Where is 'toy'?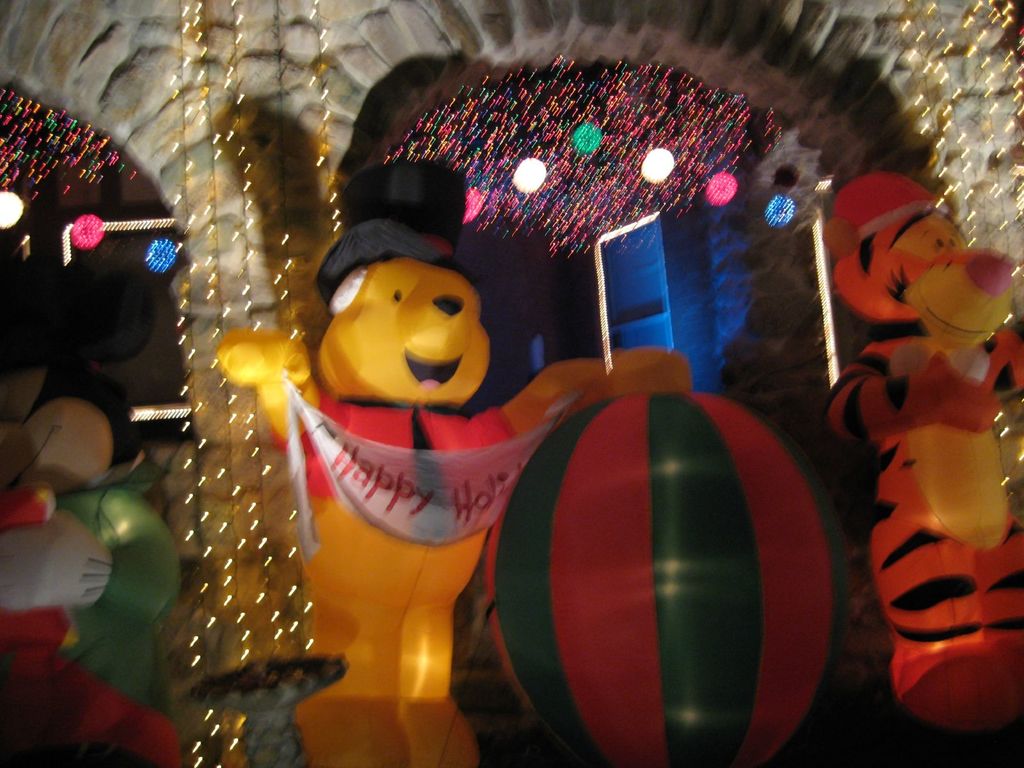
detection(811, 151, 1023, 755).
